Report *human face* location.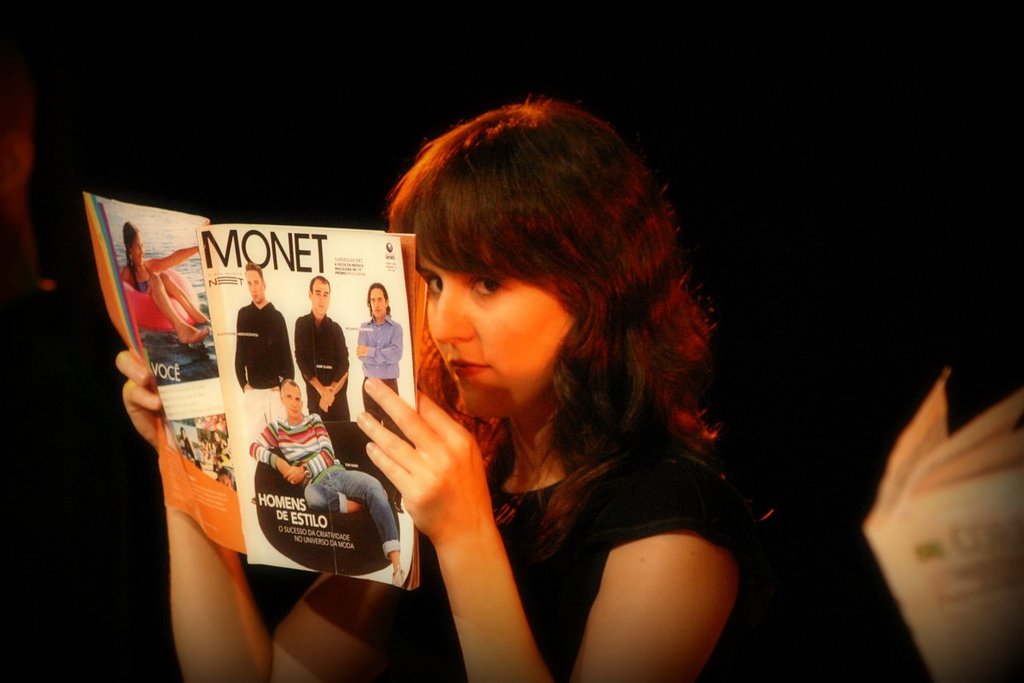
Report: [369, 288, 387, 320].
